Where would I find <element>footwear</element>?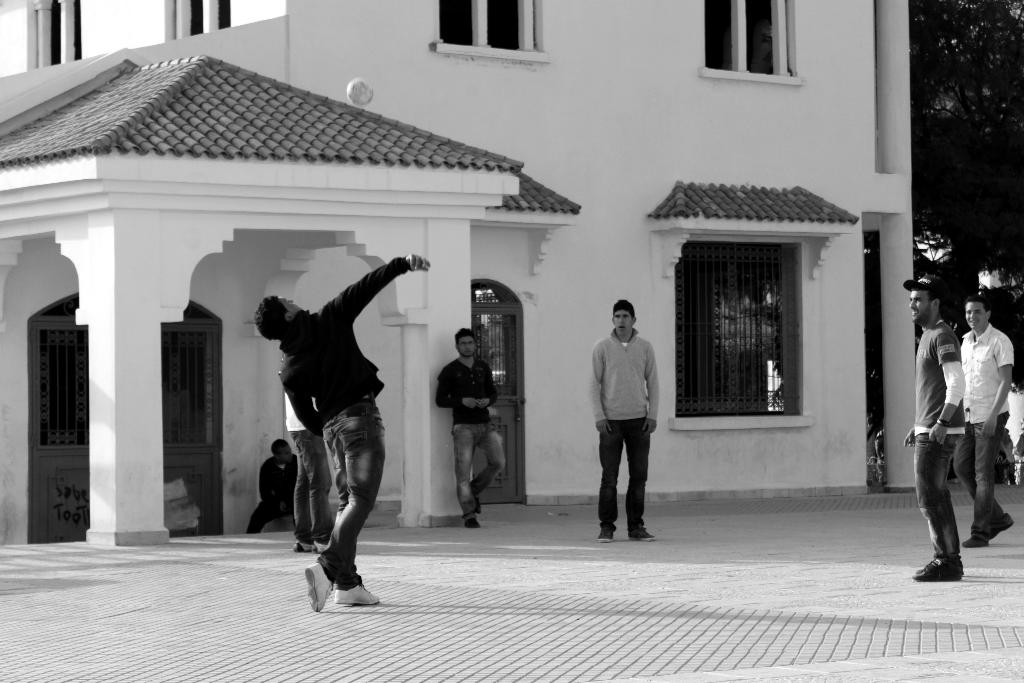
At x1=961 y1=537 x2=984 y2=547.
